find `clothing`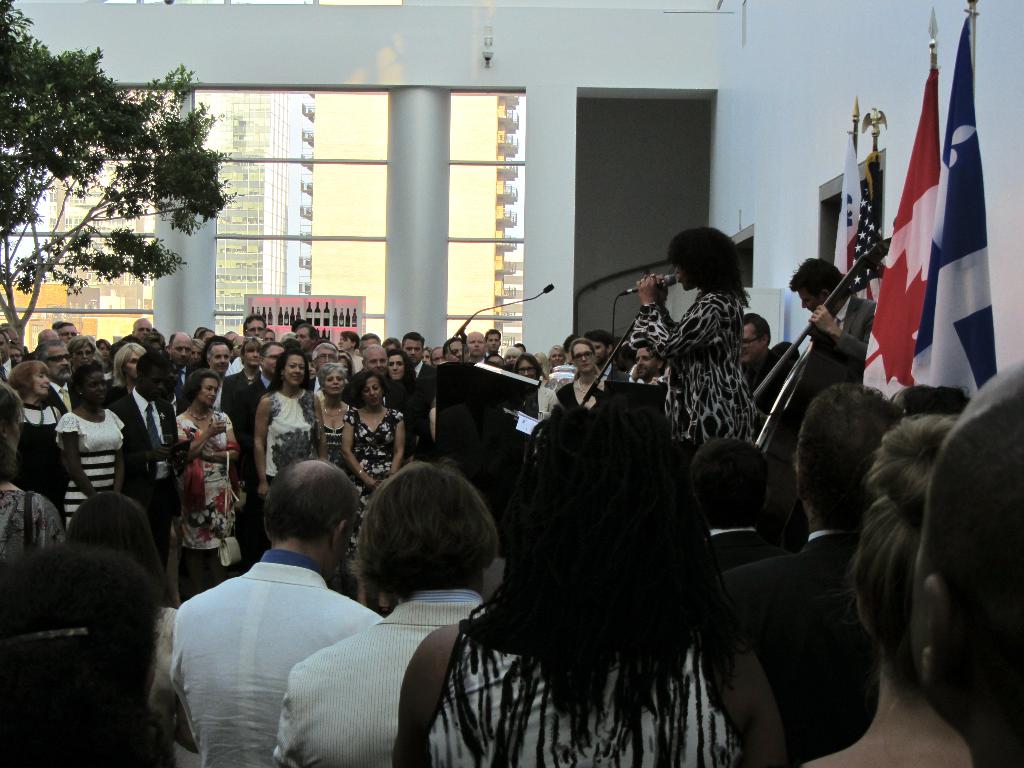
select_region(344, 407, 407, 566)
